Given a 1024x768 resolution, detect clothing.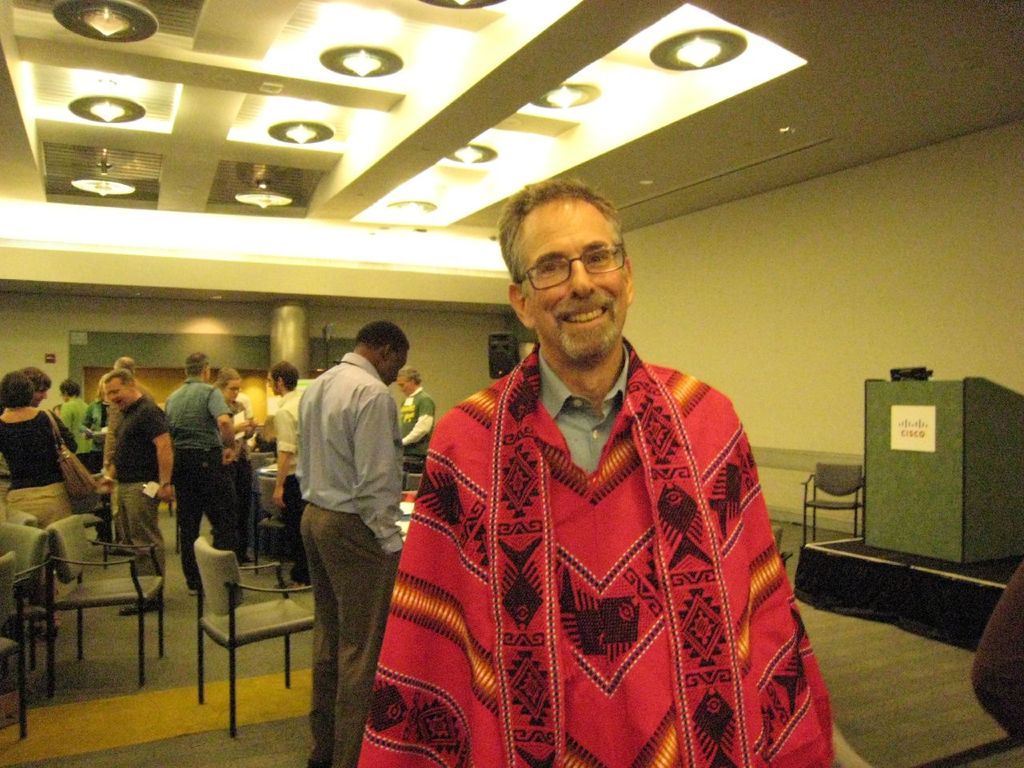
[left=294, top=352, right=404, bottom=767].
